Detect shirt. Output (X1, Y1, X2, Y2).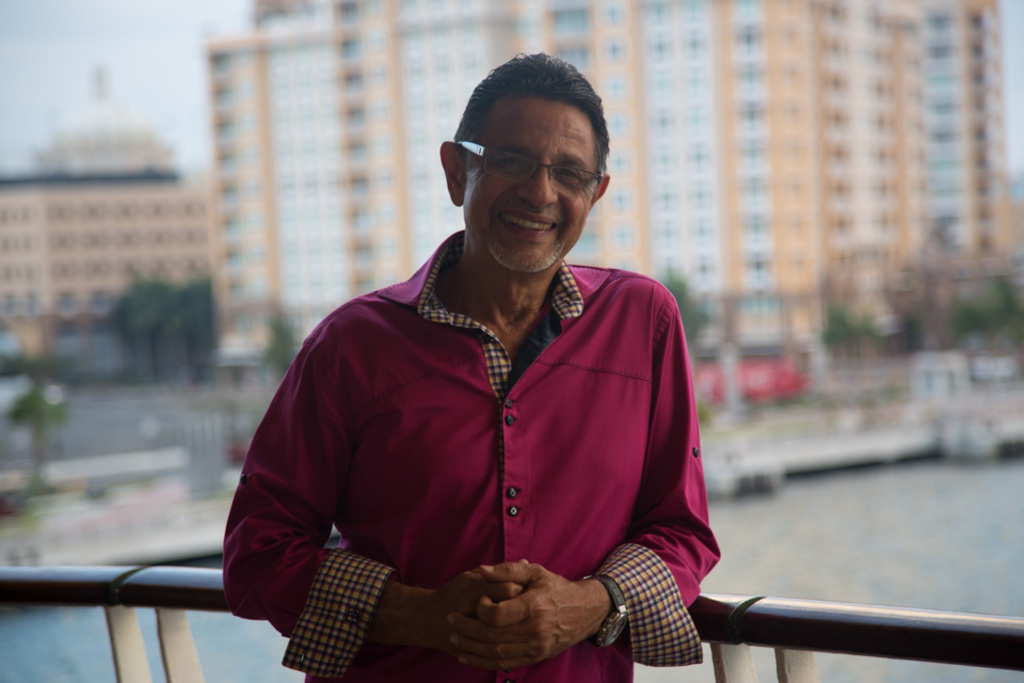
(236, 226, 715, 641).
